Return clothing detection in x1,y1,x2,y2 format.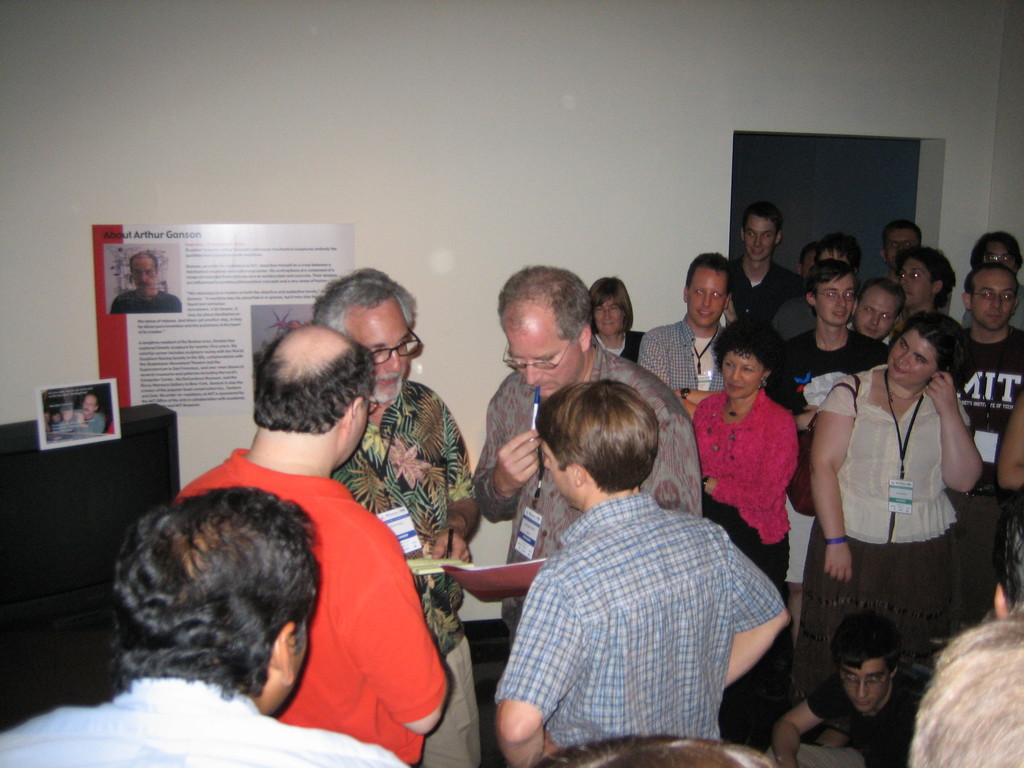
766,324,890,586.
